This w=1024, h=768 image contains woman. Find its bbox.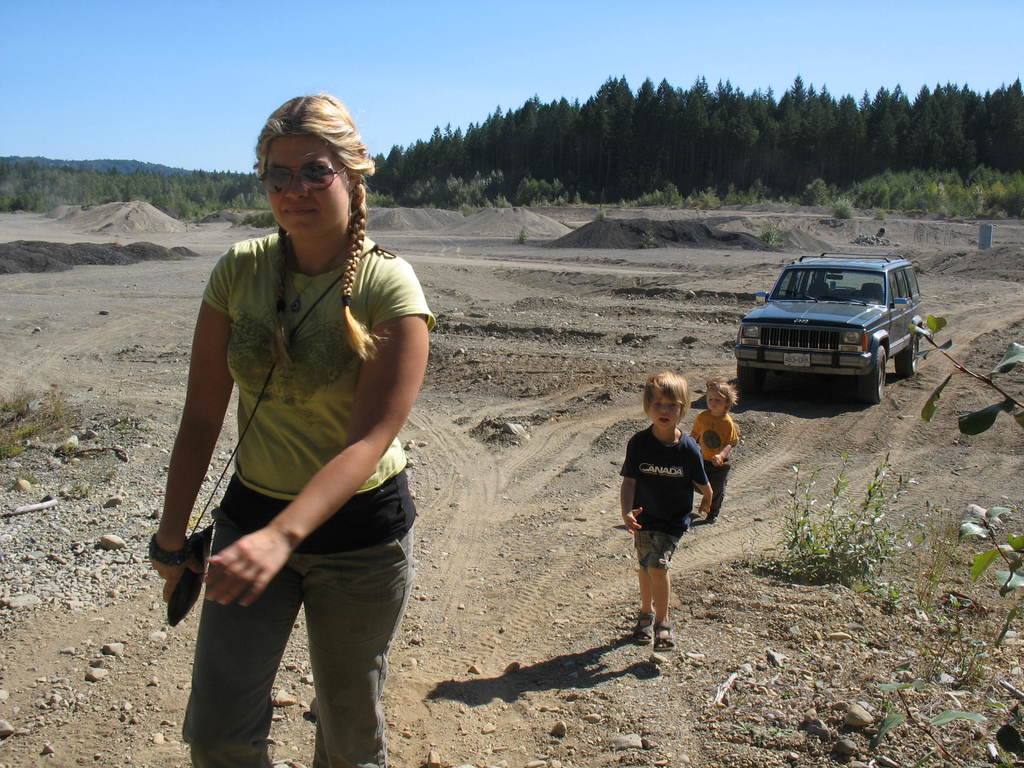
(147, 101, 435, 767).
